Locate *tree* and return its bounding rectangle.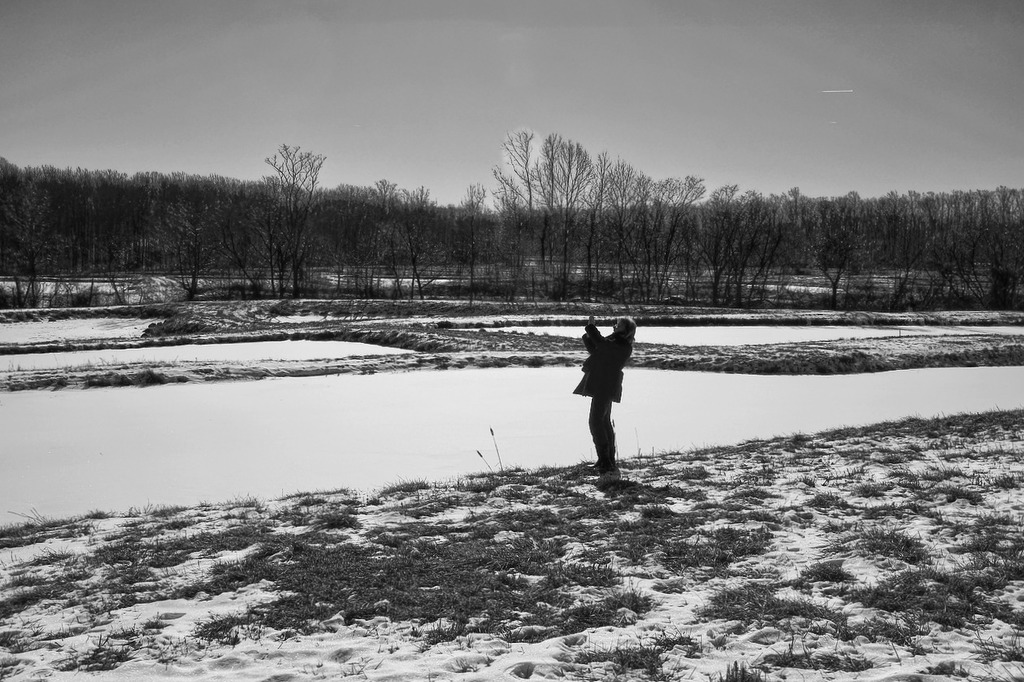
Rect(529, 128, 598, 310).
